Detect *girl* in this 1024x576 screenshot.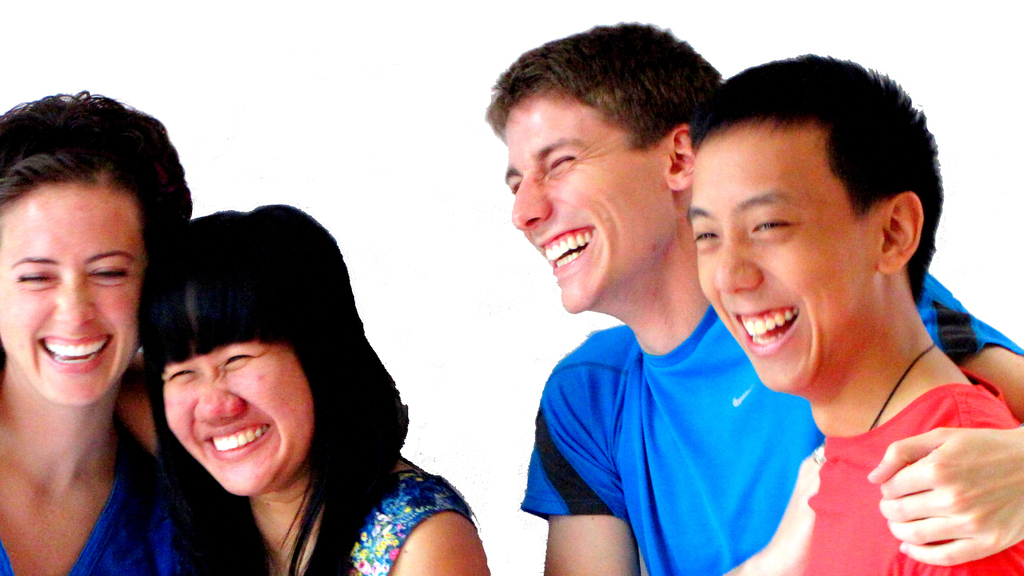
Detection: x1=107, y1=207, x2=500, y2=575.
